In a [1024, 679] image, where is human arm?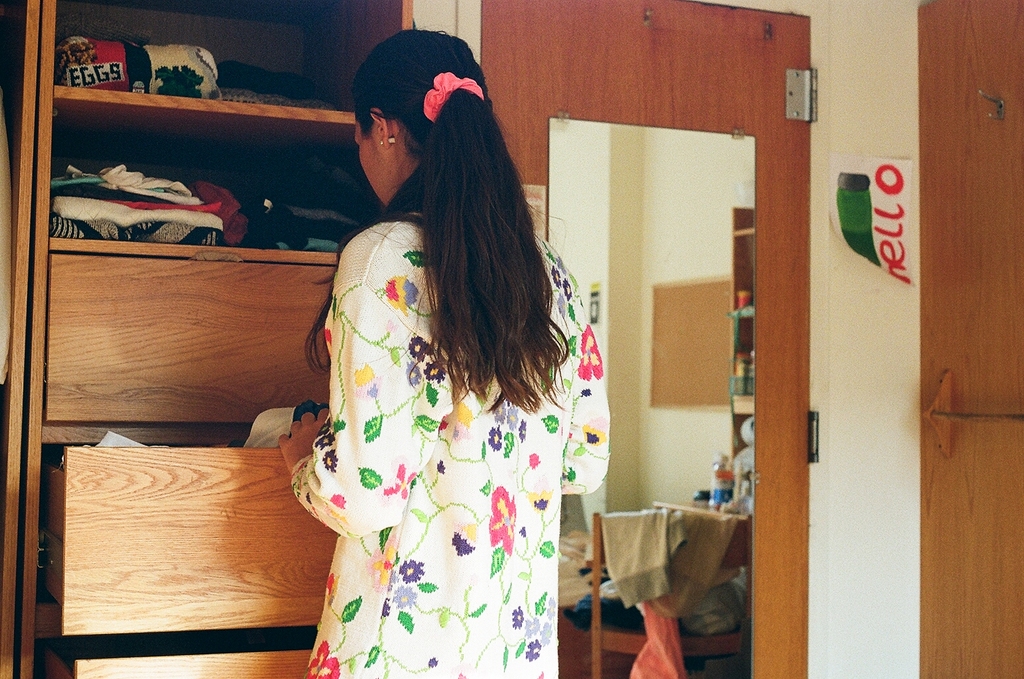
rect(332, 219, 454, 559).
